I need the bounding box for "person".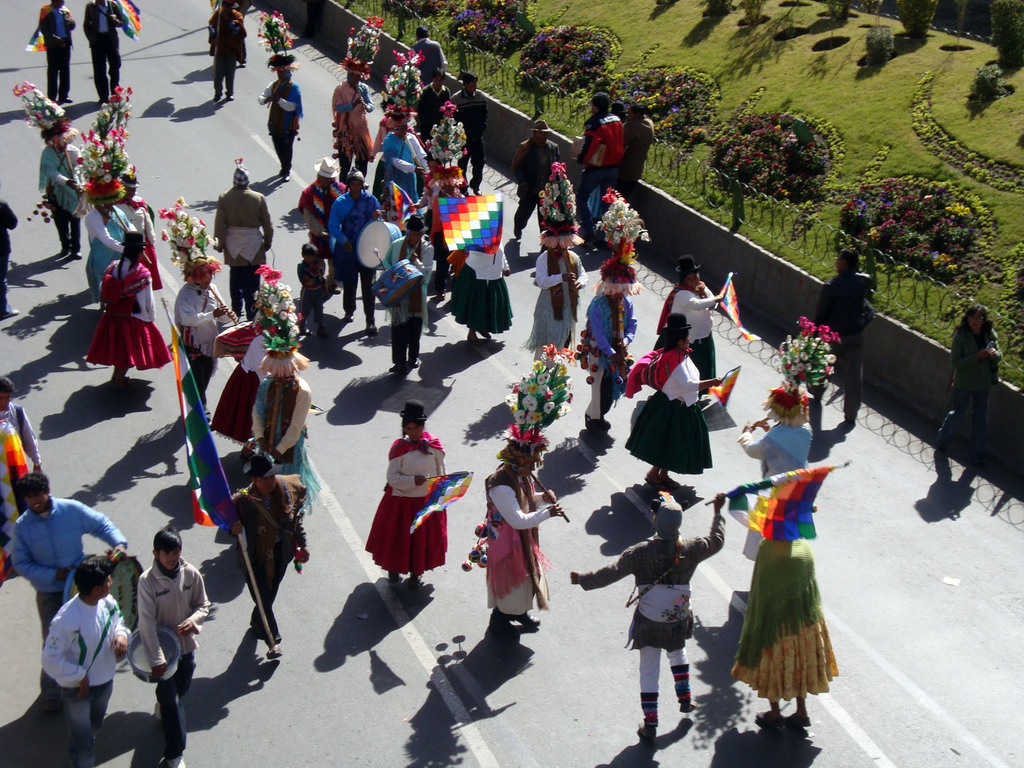
Here it is: <box>408,24,447,97</box>.
